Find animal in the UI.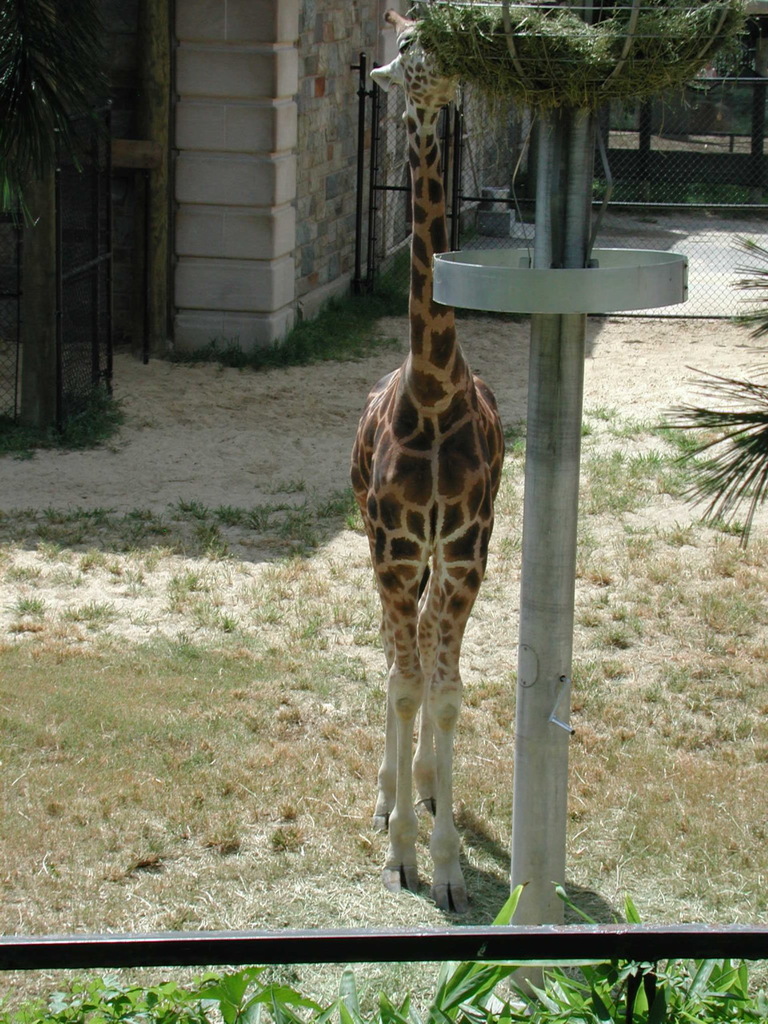
UI element at x1=352 y1=12 x2=503 y2=914.
